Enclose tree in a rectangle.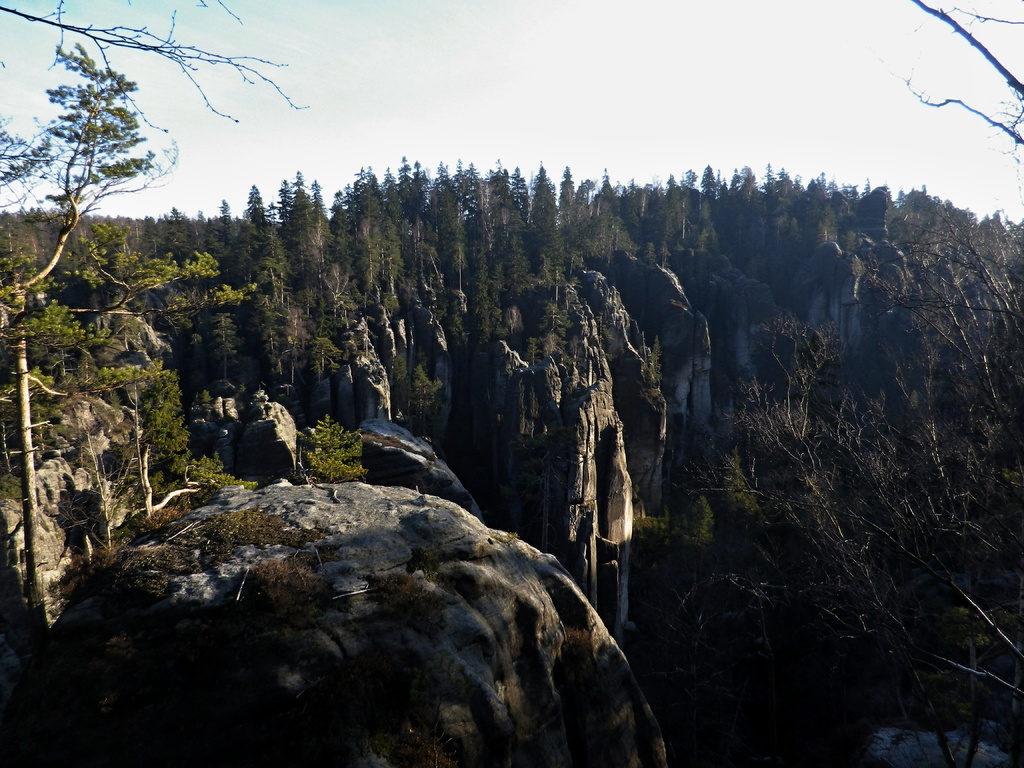
region(307, 412, 371, 484).
